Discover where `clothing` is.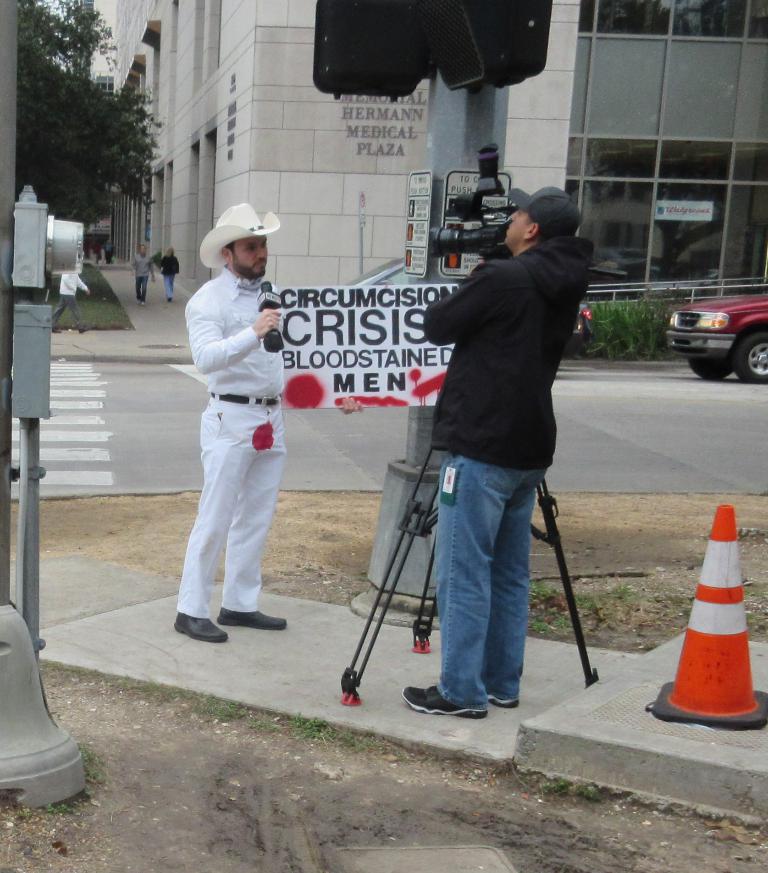
Discovered at 176, 265, 316, 620.
